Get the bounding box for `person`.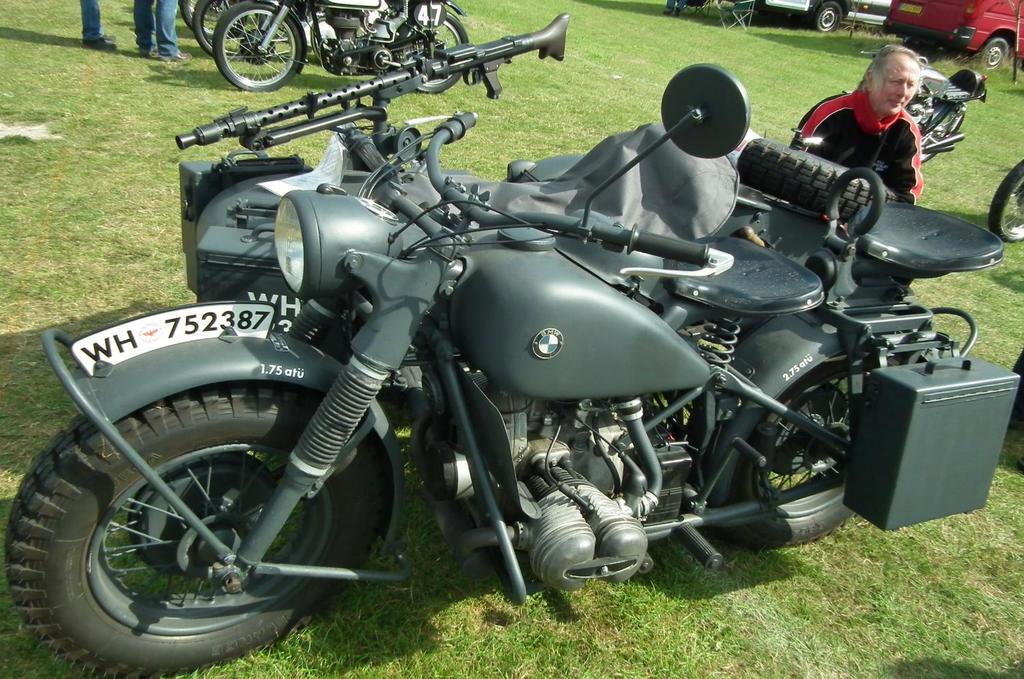
box=[83, 0, 113, 53].
